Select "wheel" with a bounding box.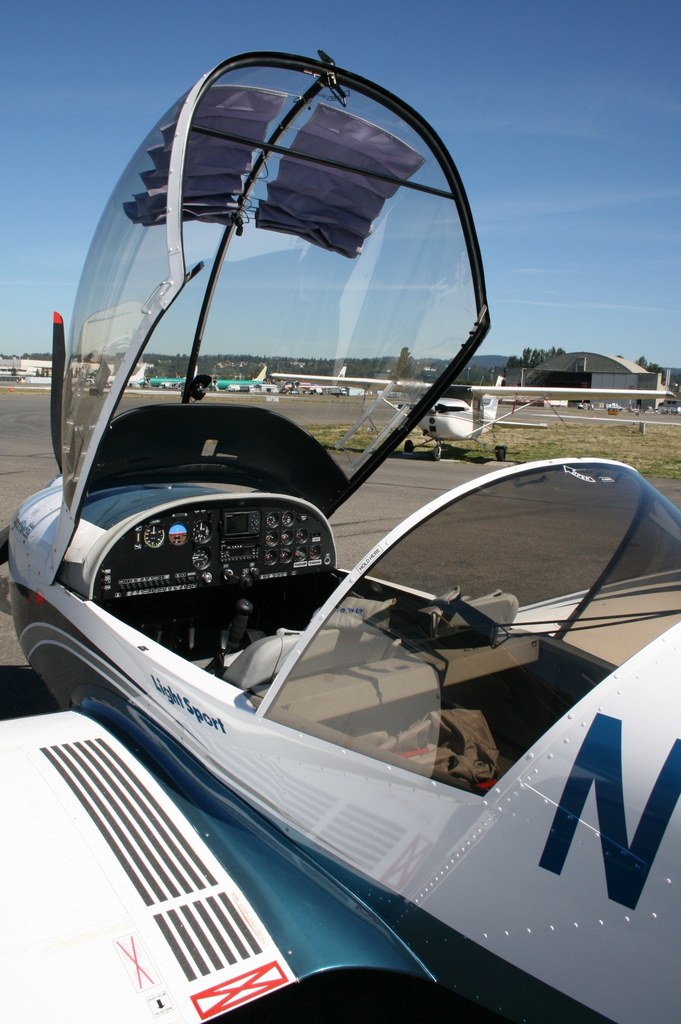
<bbox>488, 442, 504, 468</bbox>.
